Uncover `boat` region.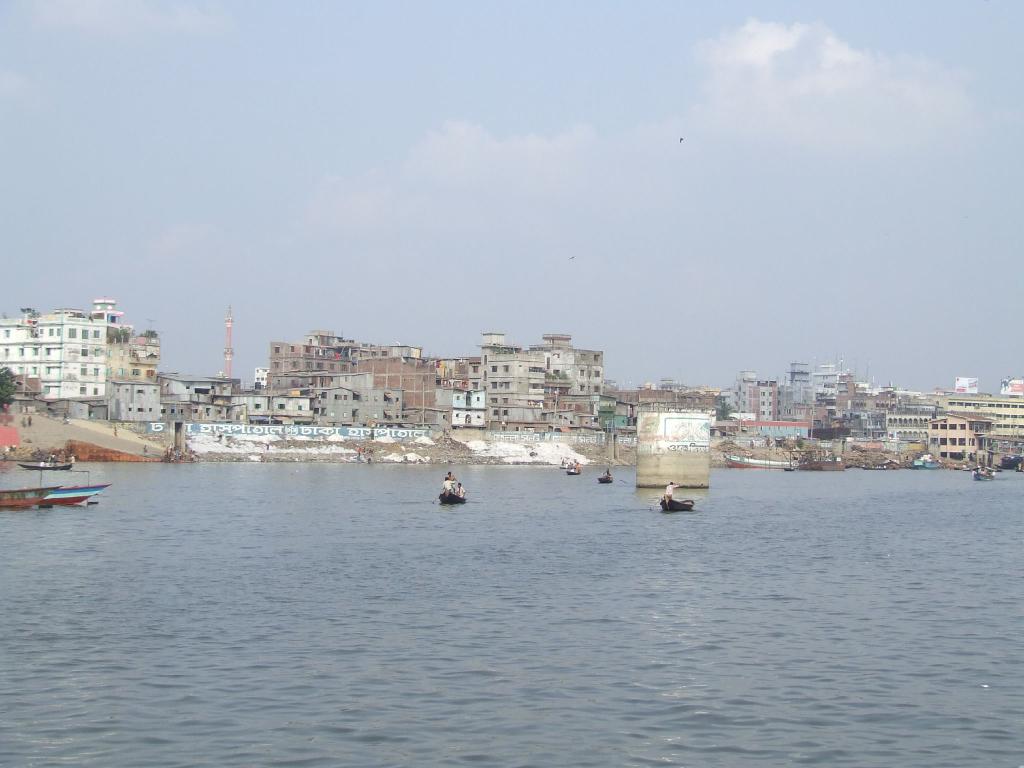
Uncovered: x1=860 y1=467 x2=890 y2=469.
